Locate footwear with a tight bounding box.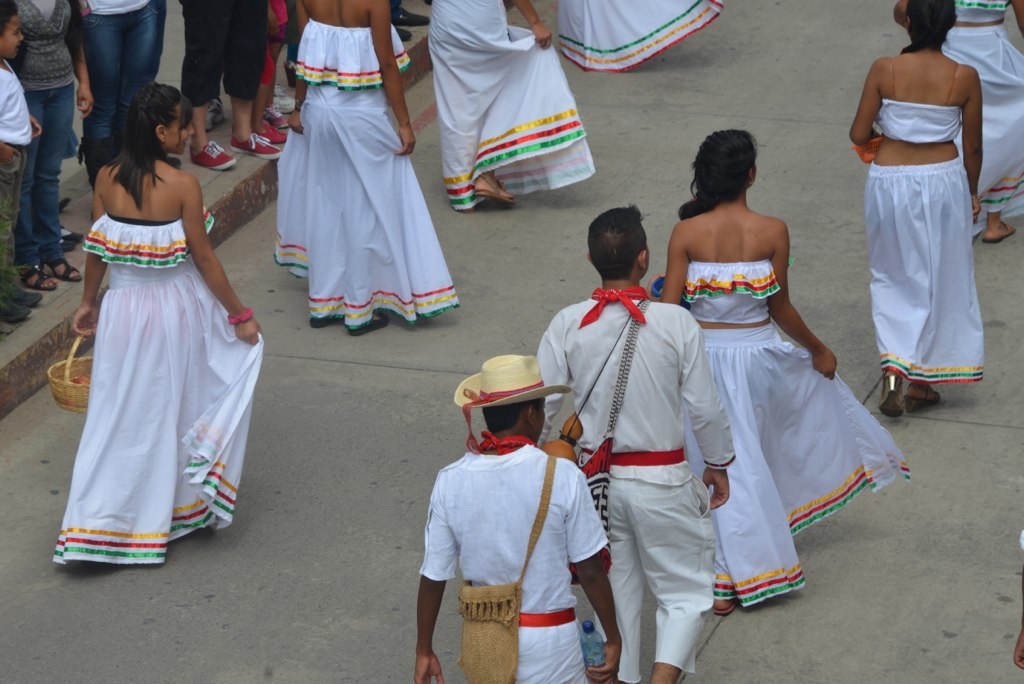
877/368/911/421.
